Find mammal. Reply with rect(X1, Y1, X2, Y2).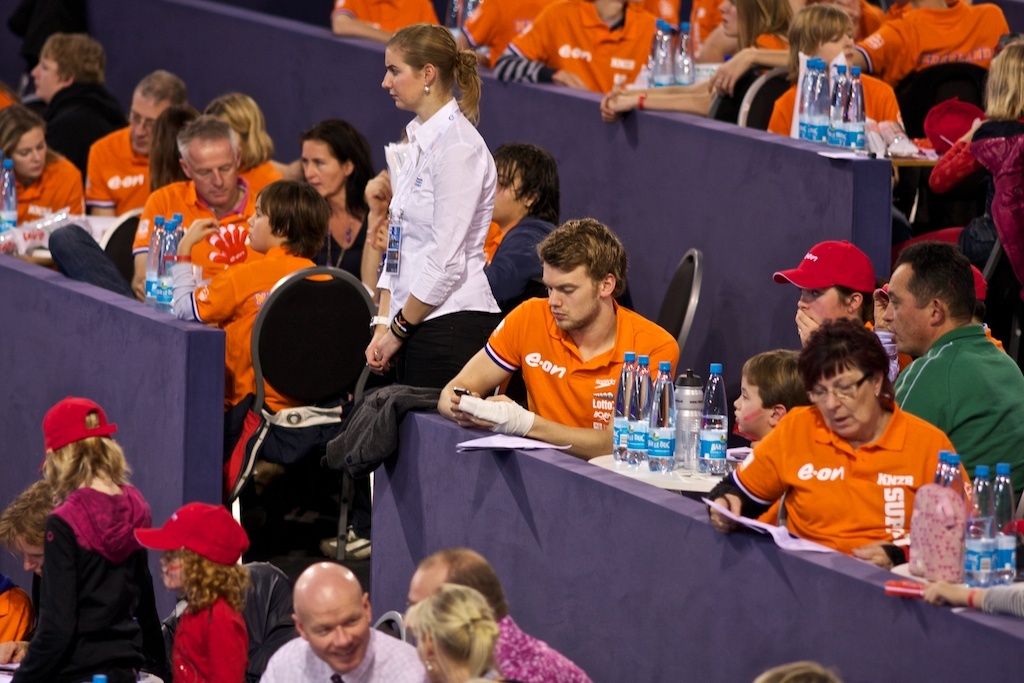
rect(25, 30, 138, 166).
